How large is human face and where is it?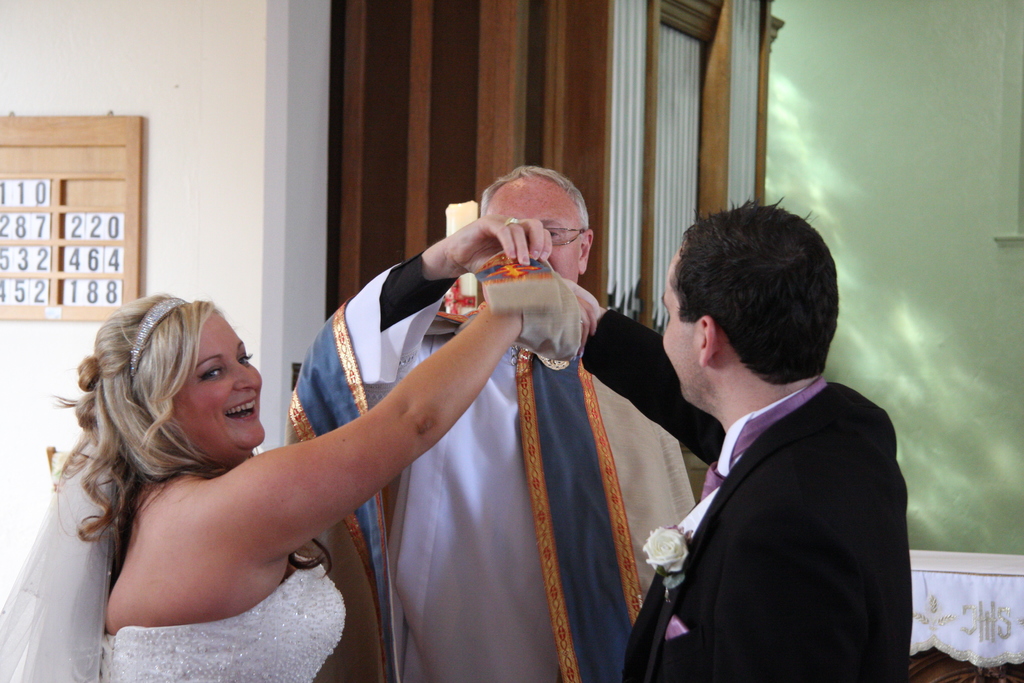
Bounding box: box=[662, 252, 705, 399].
